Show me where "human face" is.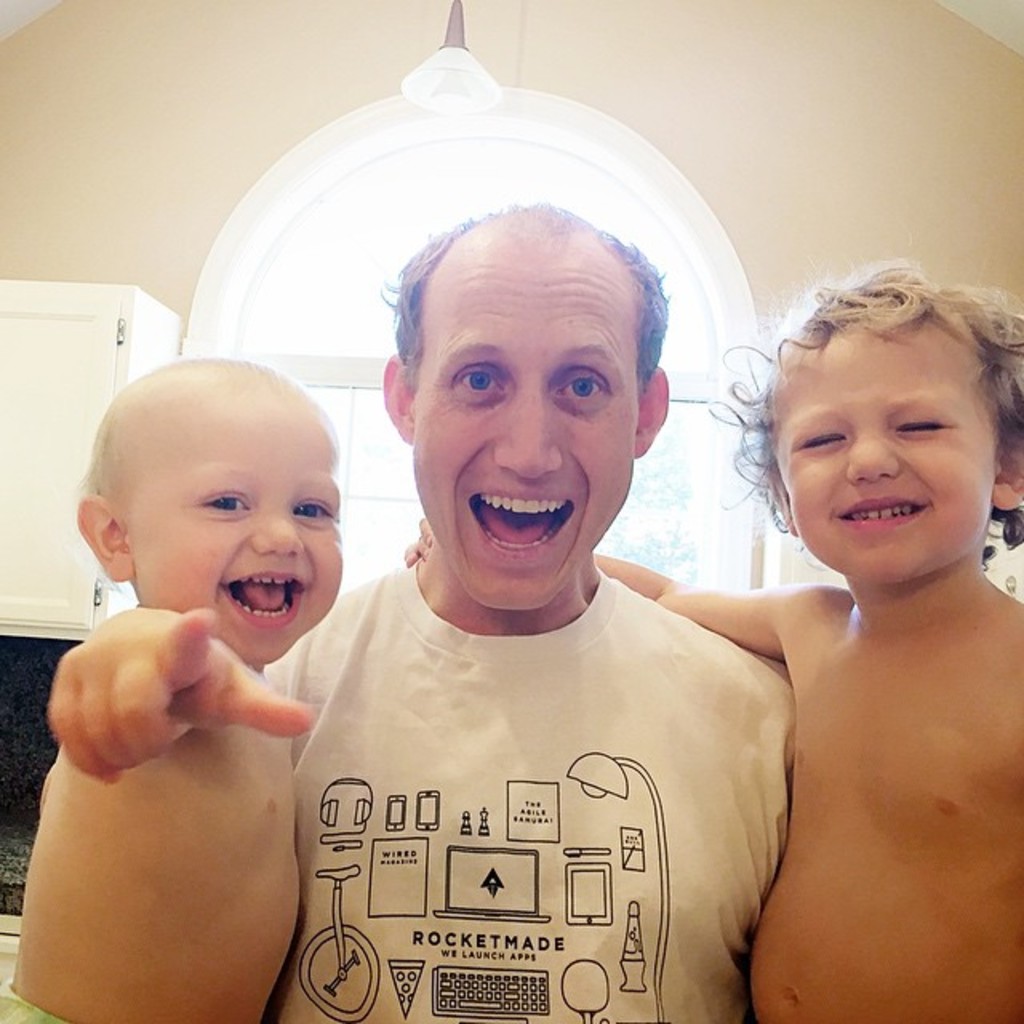
"human face" is at (left=776, top=312, right=1002, bottom=586).
